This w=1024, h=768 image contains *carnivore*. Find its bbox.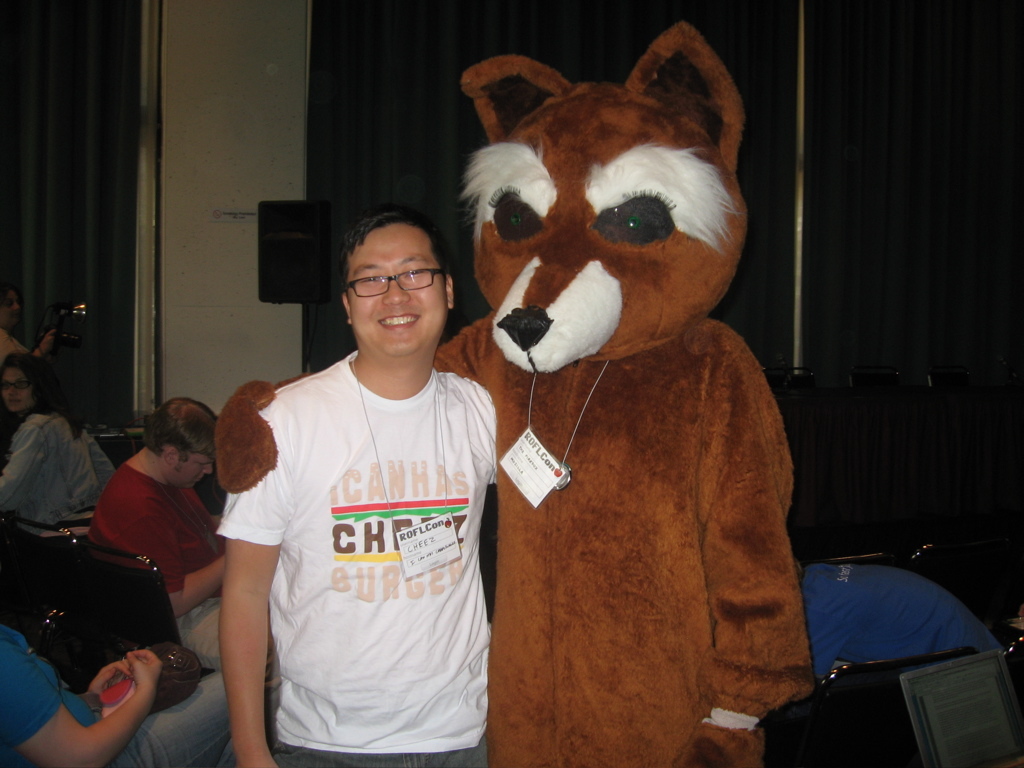
box=[0, 348, 124, 533].
